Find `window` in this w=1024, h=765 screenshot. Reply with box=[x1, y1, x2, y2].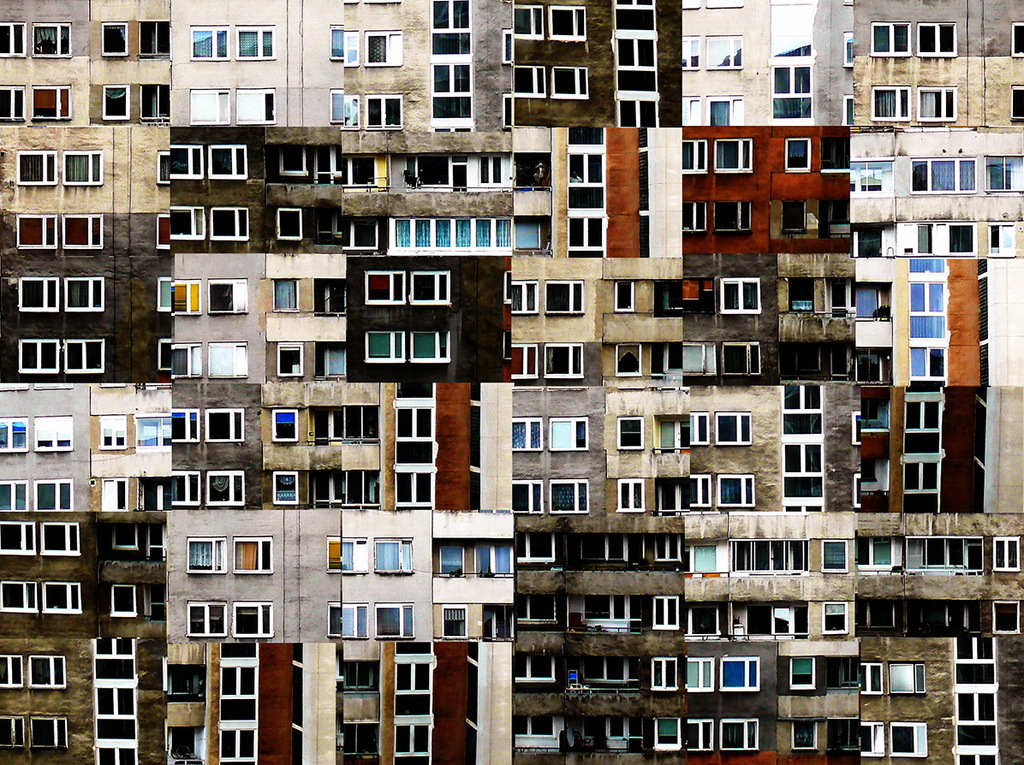
box=[494, 266, 507, 306].
